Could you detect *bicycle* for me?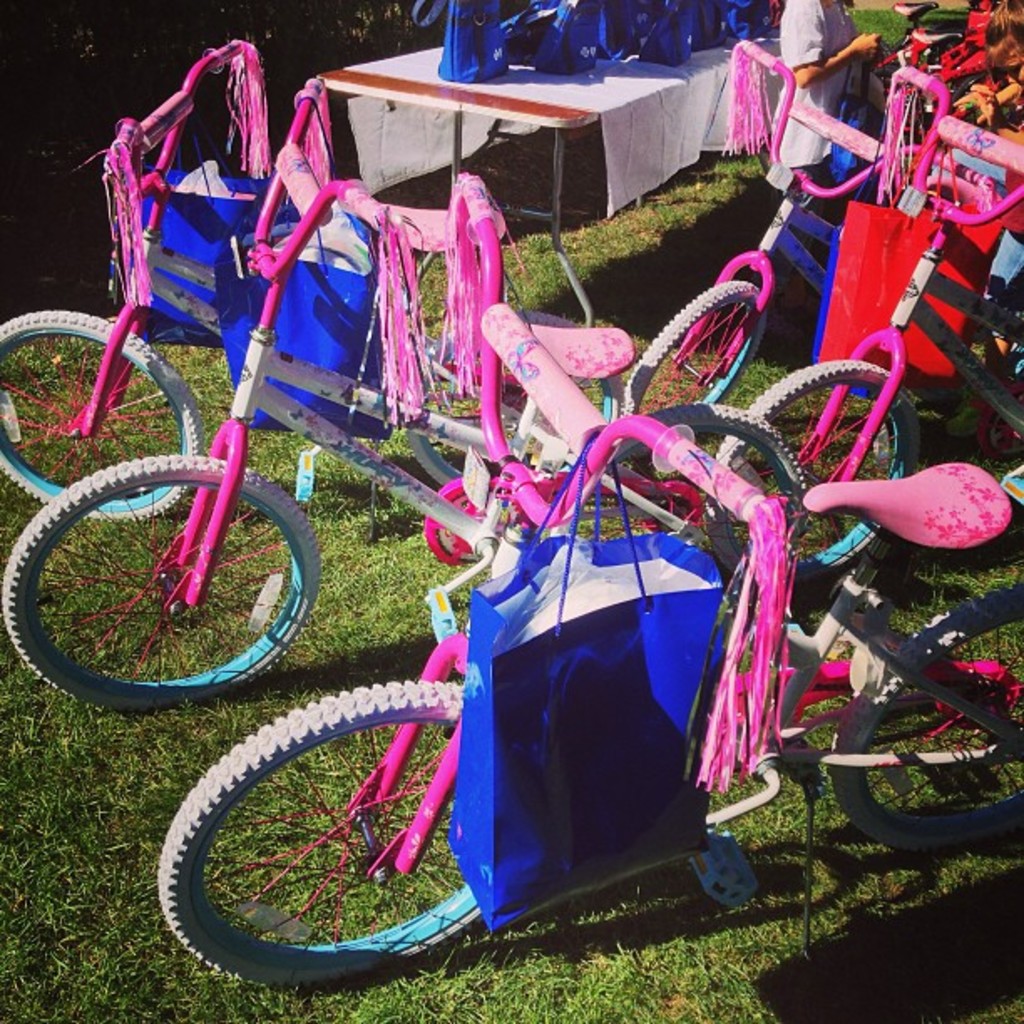
Detection result: <region>144, 283, 1022, 992</region>.
